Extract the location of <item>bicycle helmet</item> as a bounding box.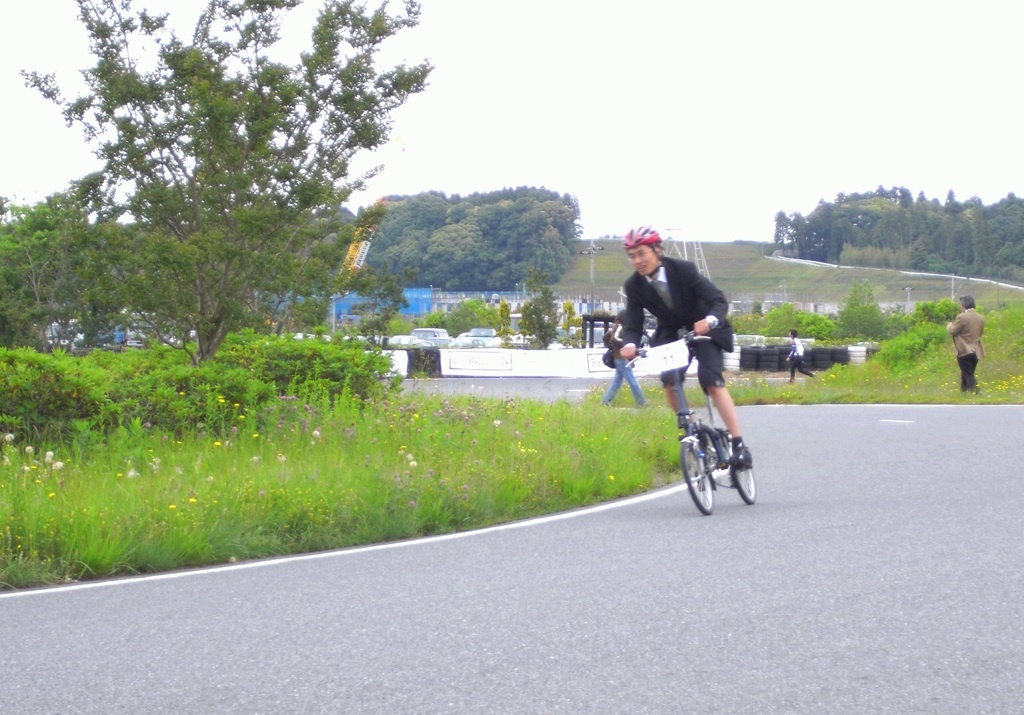
(620, 226, 666, 279).
